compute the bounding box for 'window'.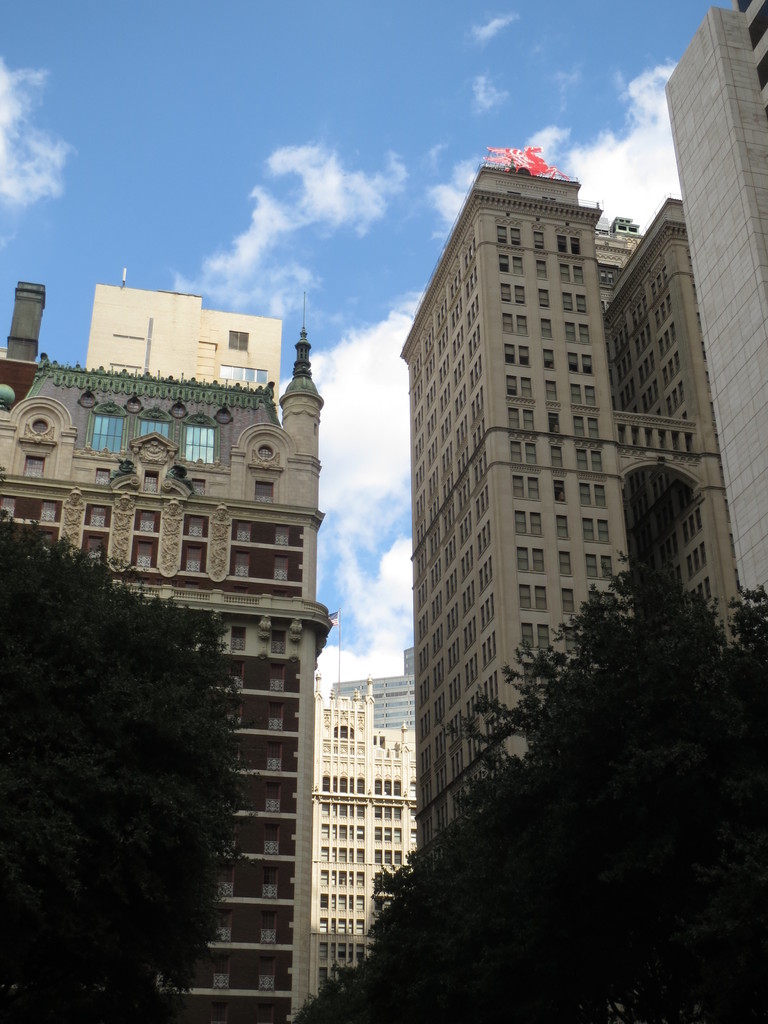
crop(505, 314, 513, 332).
